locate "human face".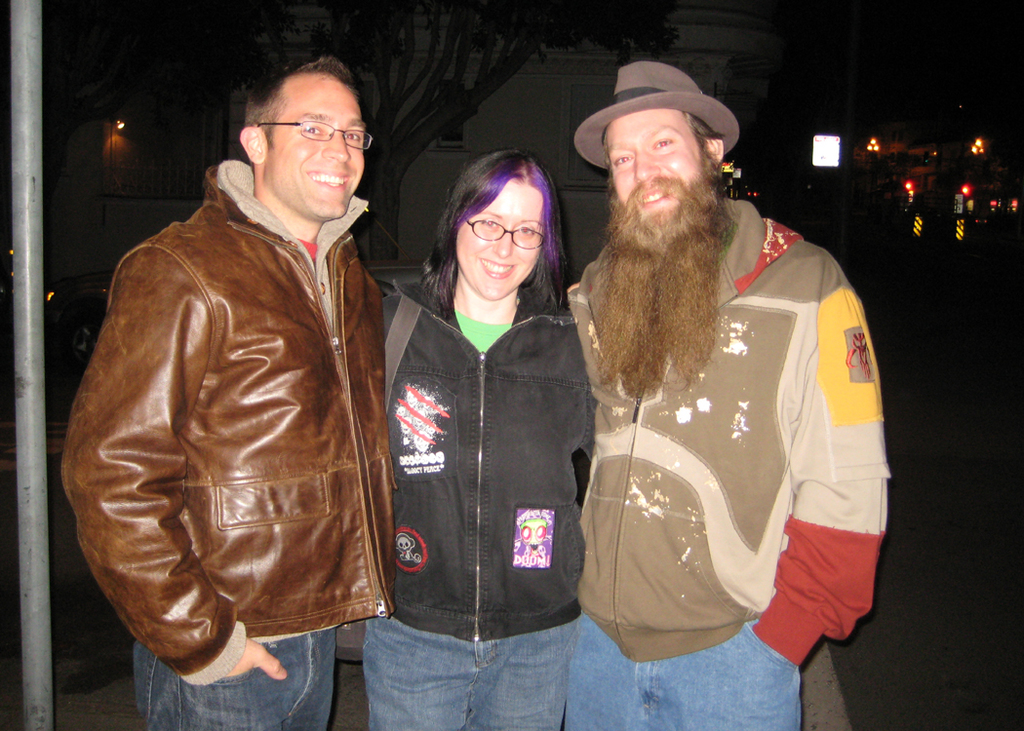
Bounding box: rect(273, 83, 365, 217).
